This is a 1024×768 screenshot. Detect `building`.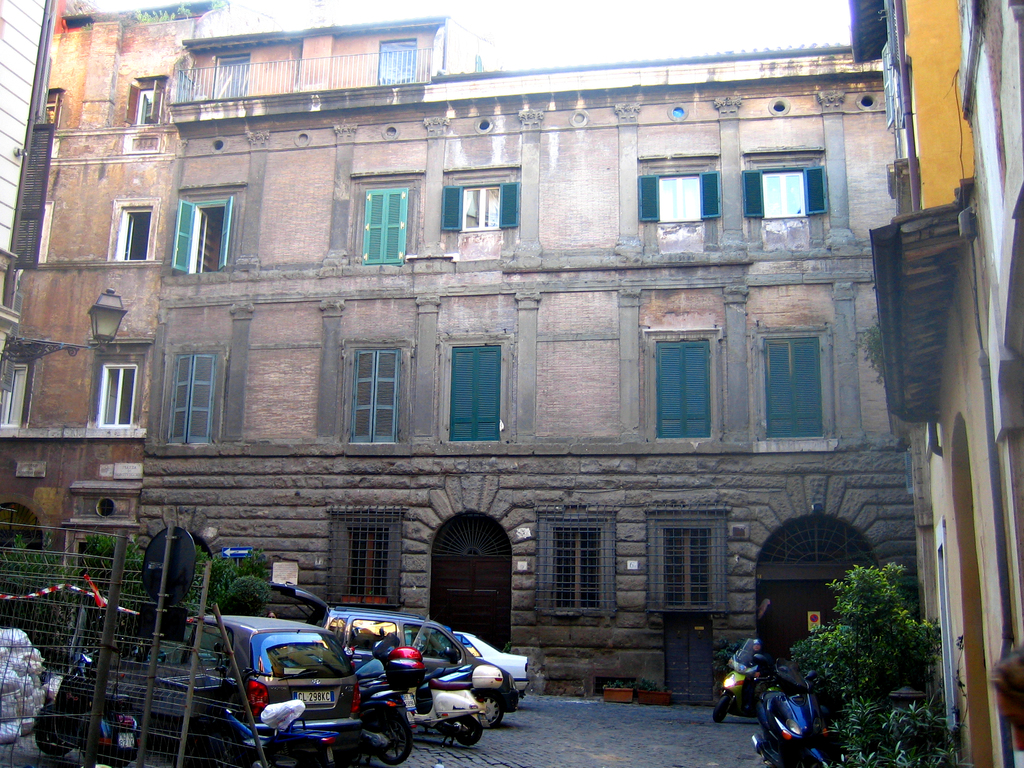
853:1:1023:767.
